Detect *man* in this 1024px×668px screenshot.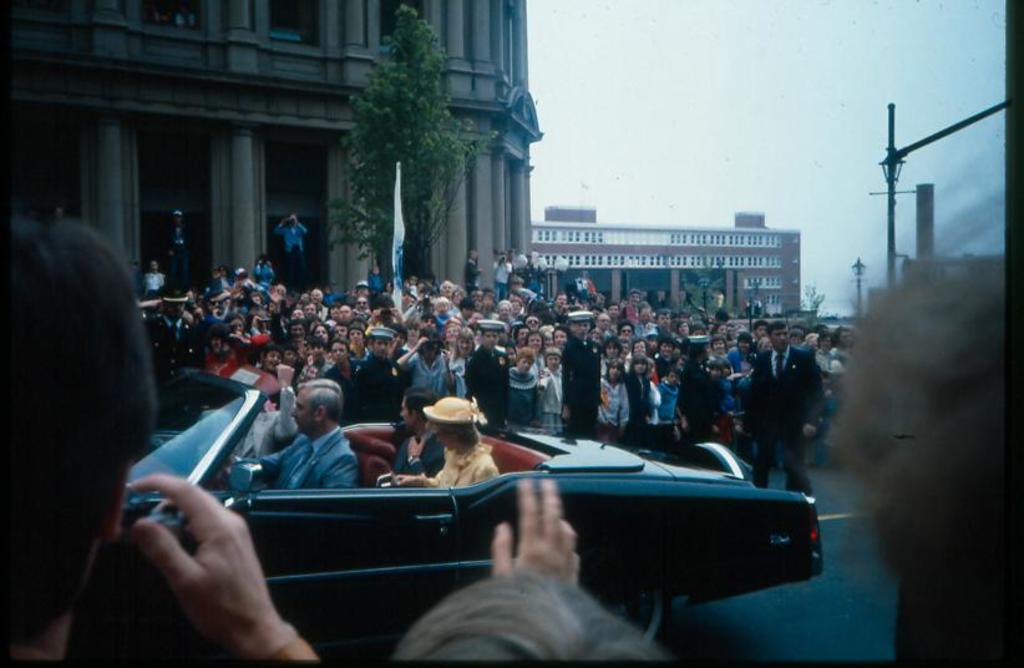
Detection: box=[564, 309, 604, 430].
